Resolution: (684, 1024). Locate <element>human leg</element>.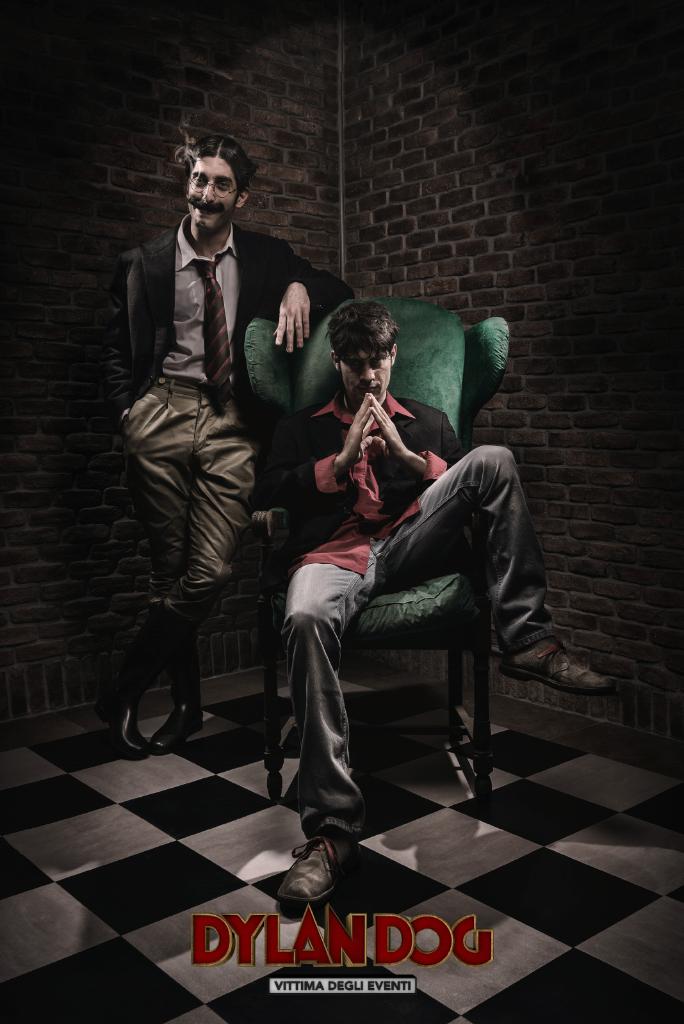
left=98, top=383, right=257, bottom=755.
